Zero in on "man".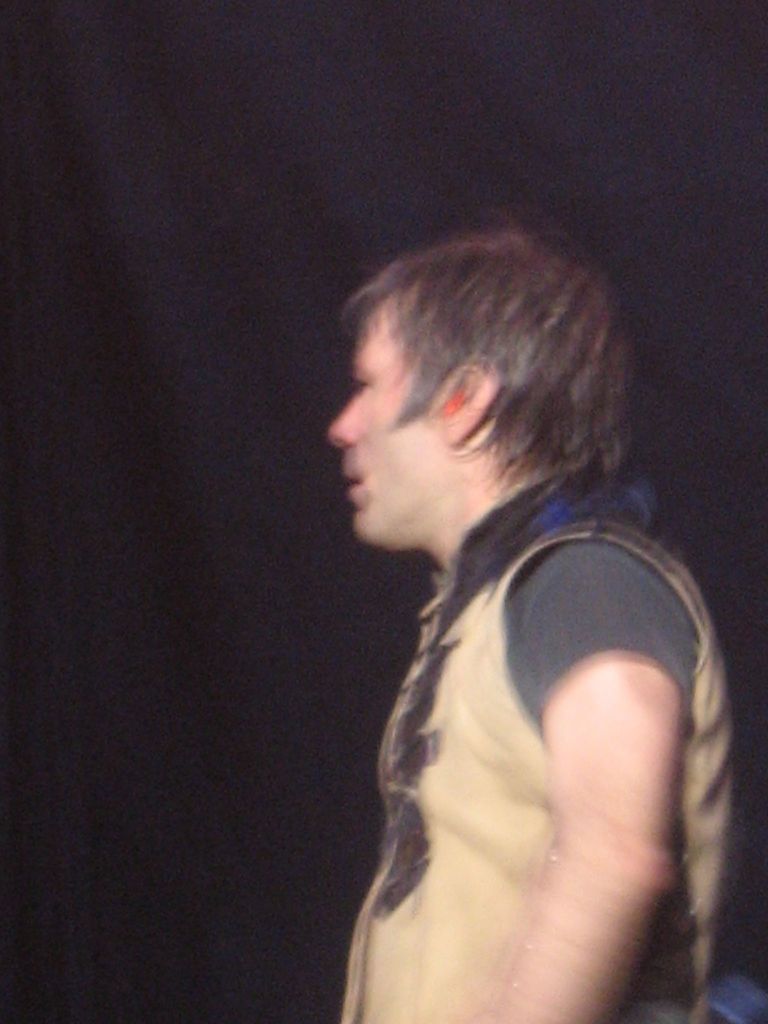
Zeroed in: l=264, t=208, r=740, b=1001.
